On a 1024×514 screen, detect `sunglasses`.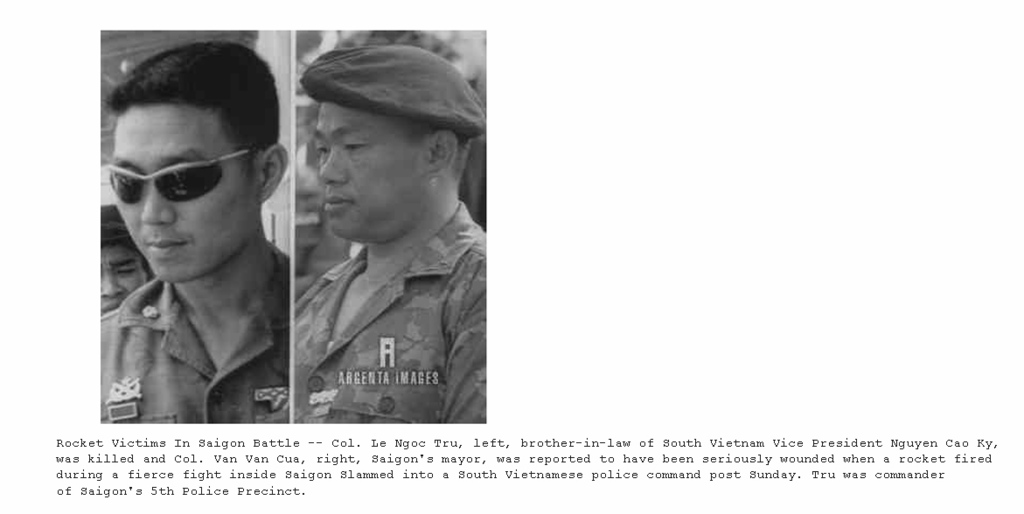
[x1=107, y1=150, x2=254, y2=205].
